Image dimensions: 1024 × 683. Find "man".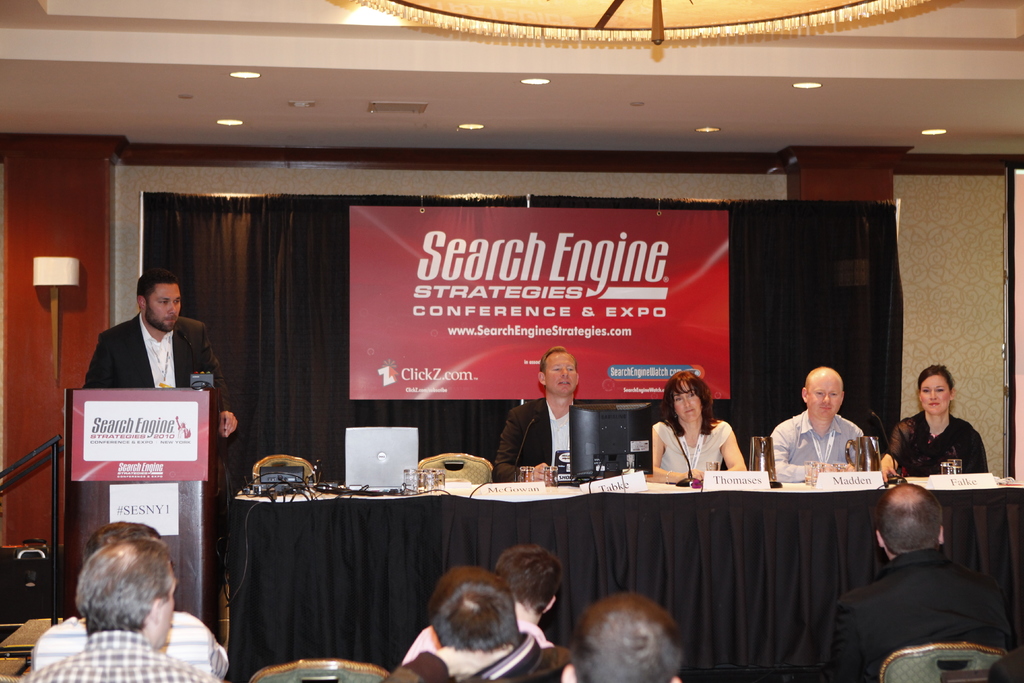
383, 565, 572, 682.
